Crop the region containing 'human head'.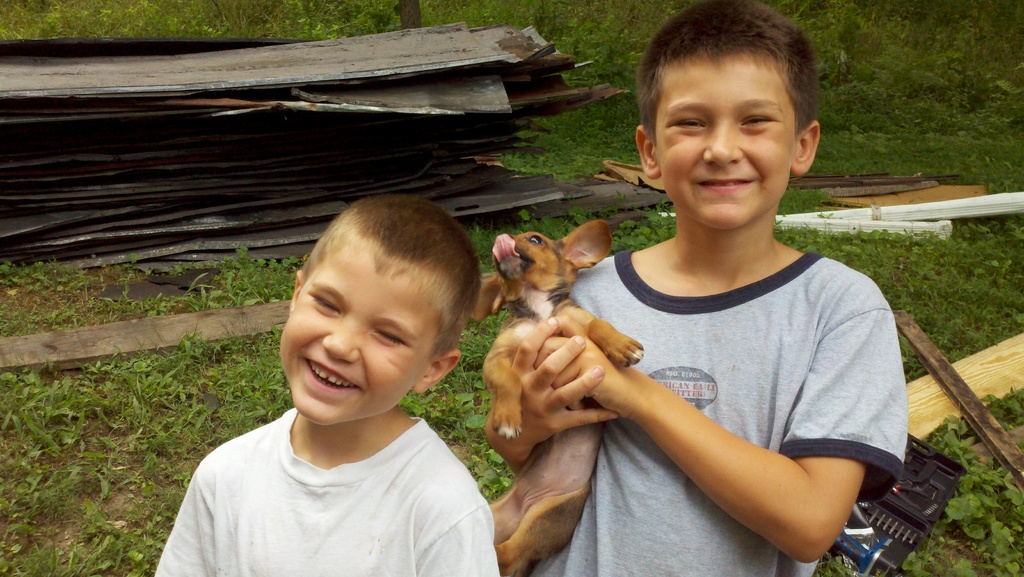
Crop region: detection(280, 193, 479, 429).
